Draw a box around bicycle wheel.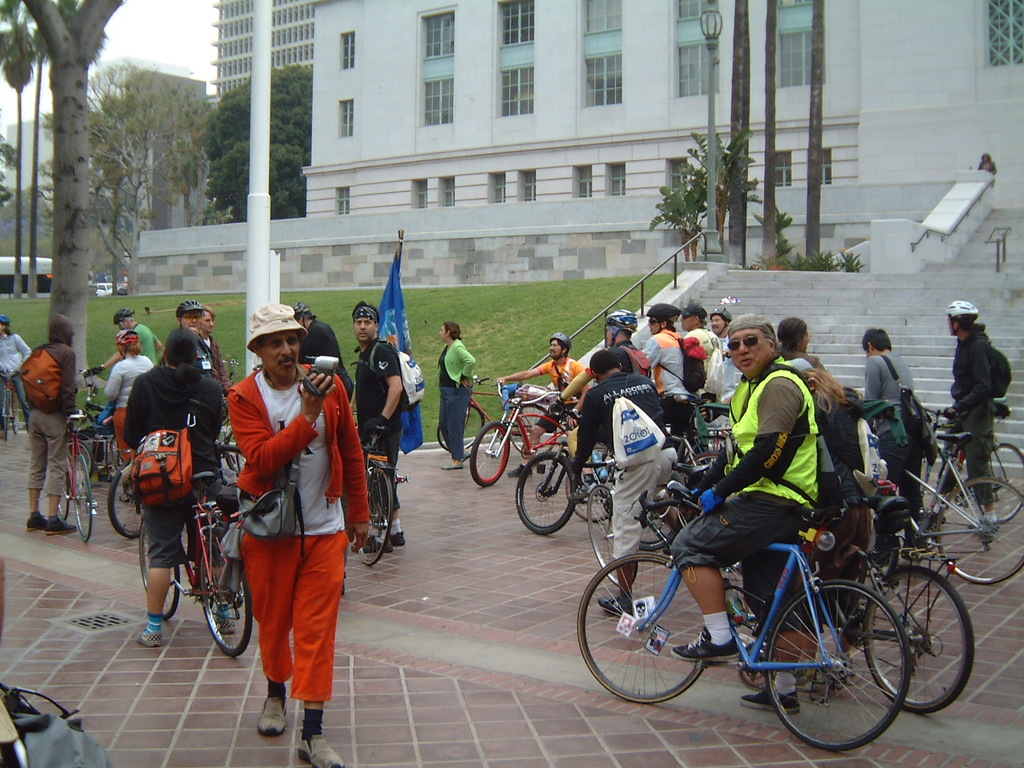
left=349, top=466, right=397, bottom=568.
